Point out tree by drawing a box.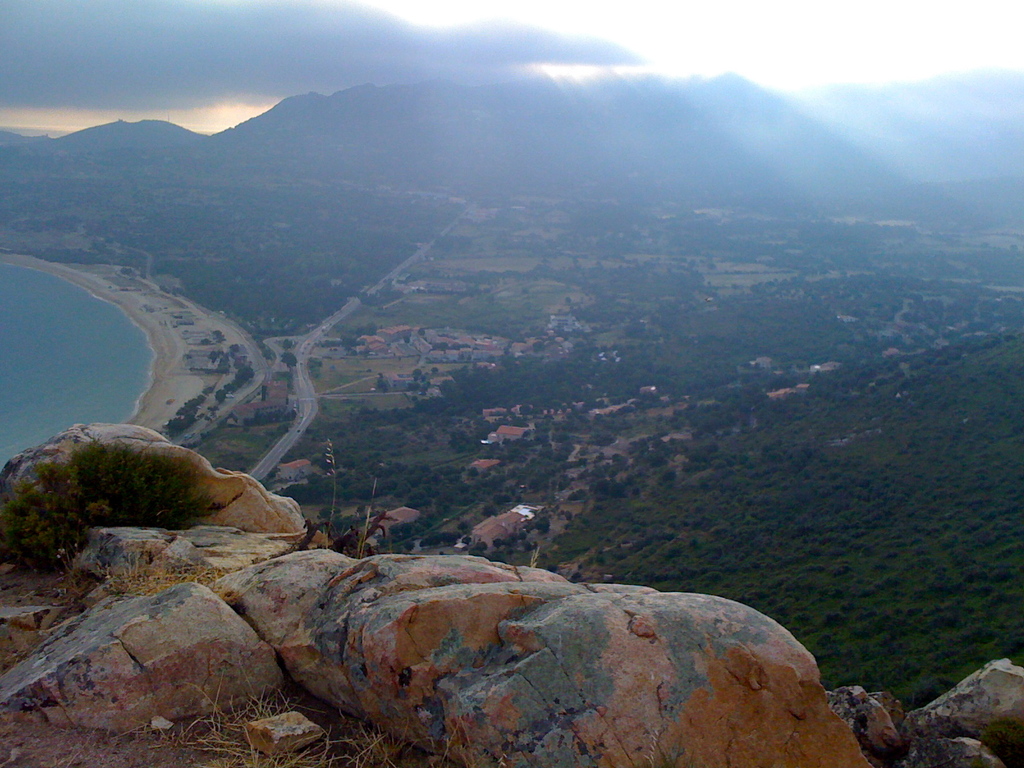
x1=536, y1=506, x2=551, y2=538.
